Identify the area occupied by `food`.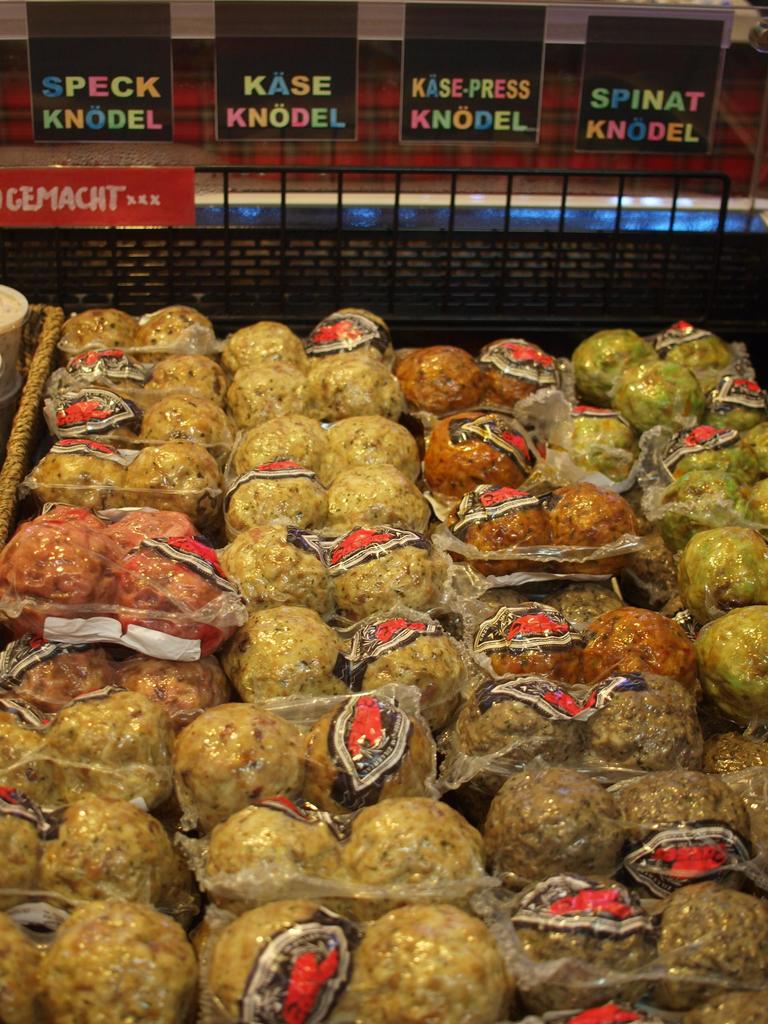
Area: 28:497:105:554.
